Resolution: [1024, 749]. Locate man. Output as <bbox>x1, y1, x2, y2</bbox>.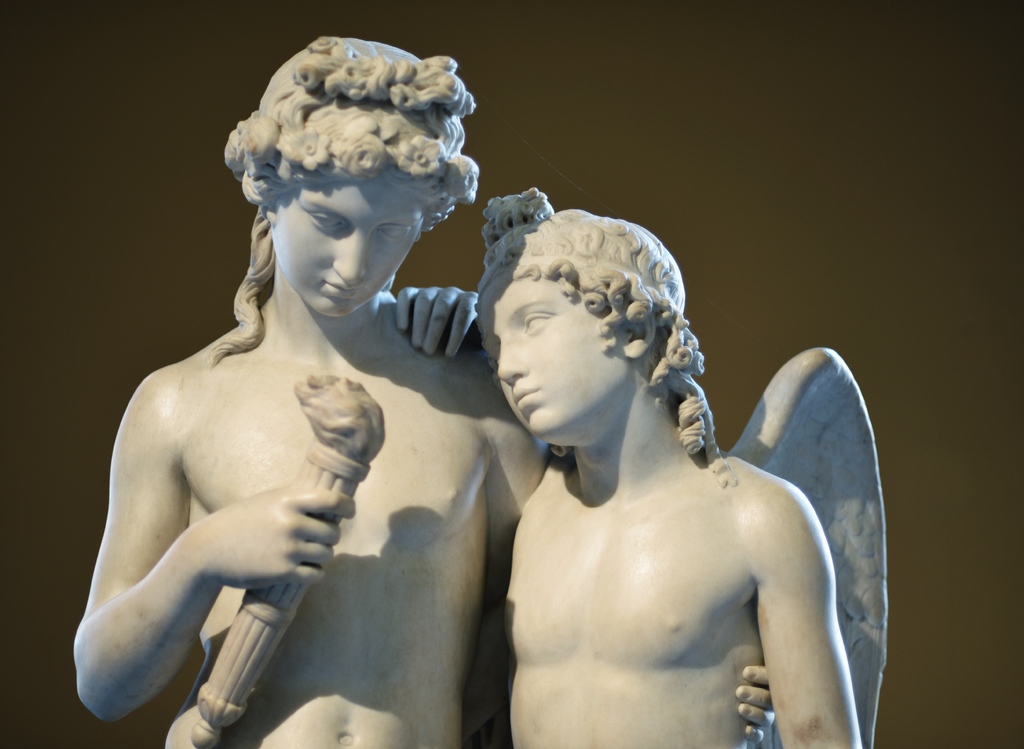
<bbox>74, 34, 774, 748</bbox>.
